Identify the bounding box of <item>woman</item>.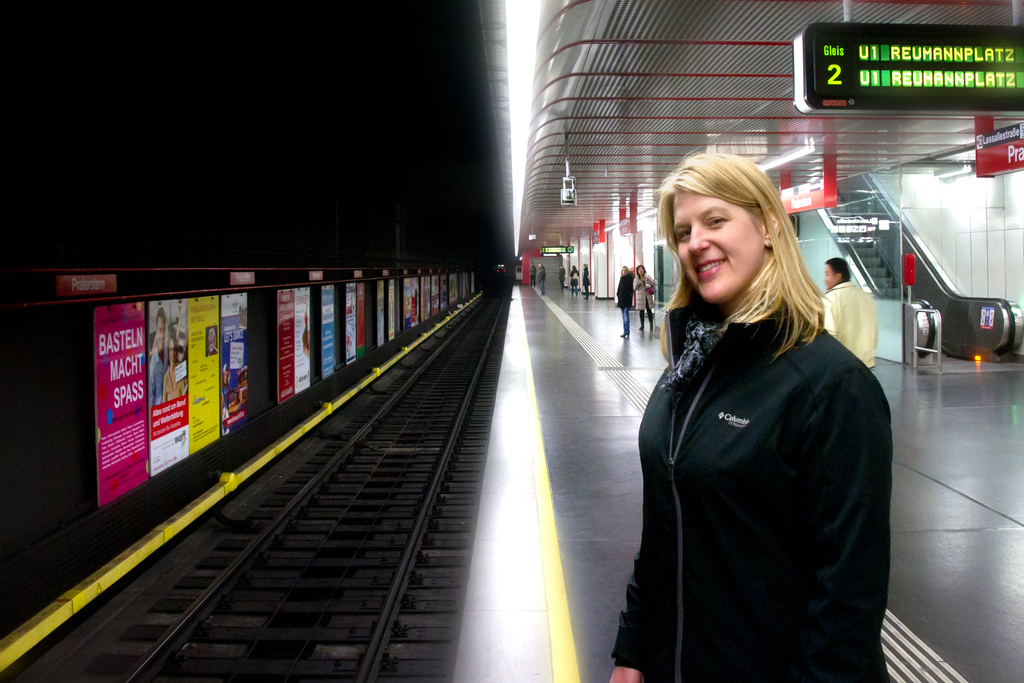
{"x1": 623, "y1": 145, "x2": 895, "y2": 682}.
